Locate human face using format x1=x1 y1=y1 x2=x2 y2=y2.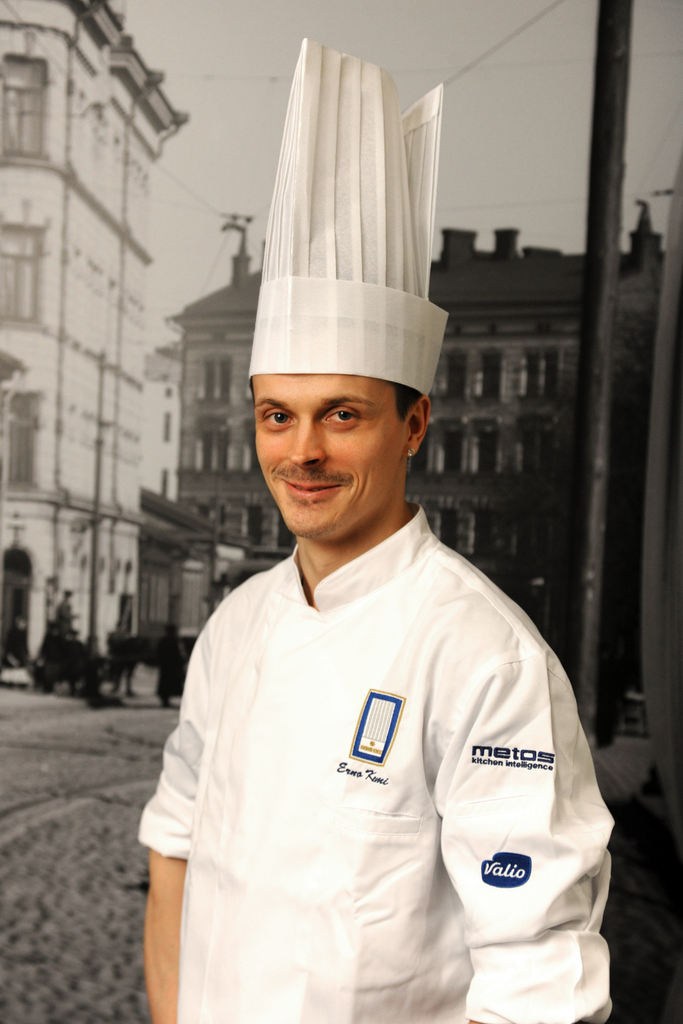
x1=252 y1=368 x2=408 y2=534.
